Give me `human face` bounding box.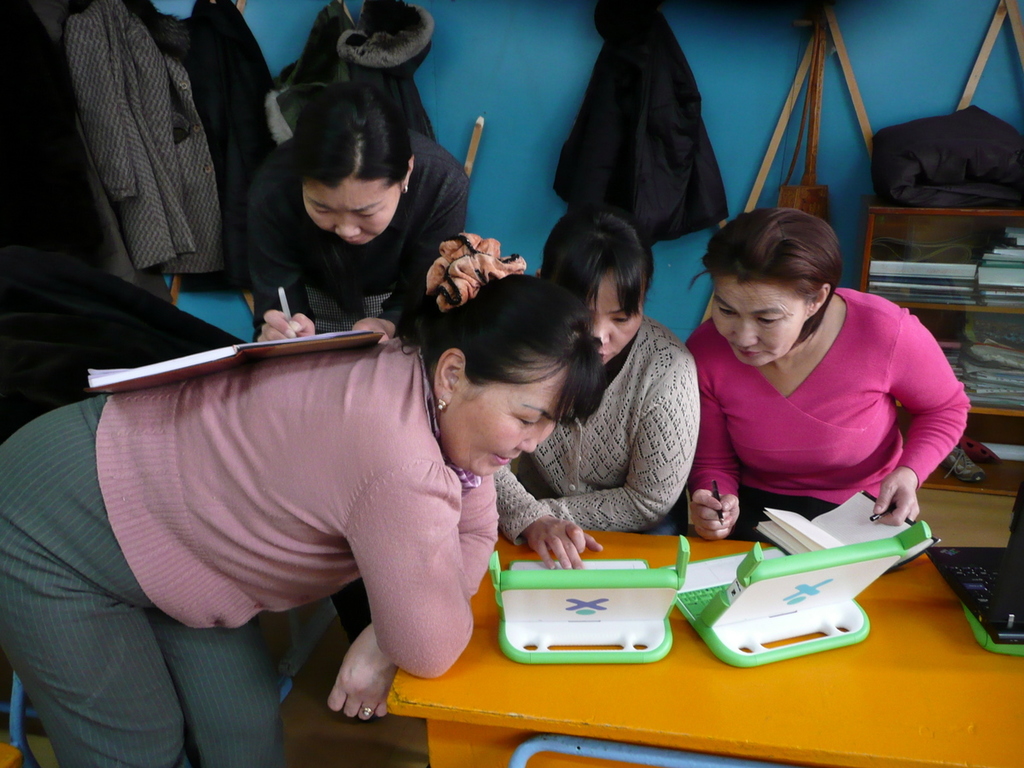
x1=439 y1=369 x2=567 y2=476.
